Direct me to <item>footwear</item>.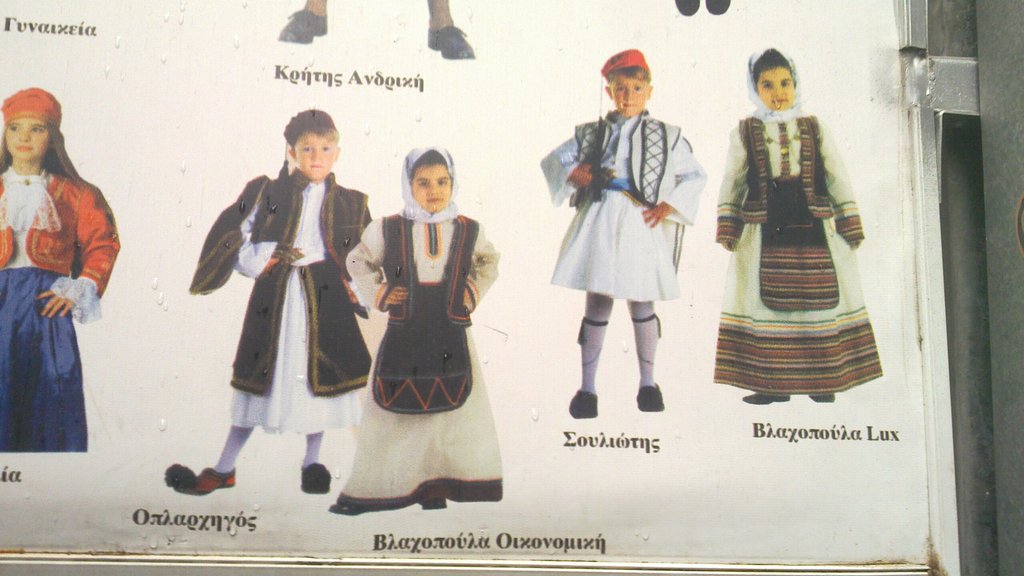
Direction: bbox(630, 378, 666, 413).
